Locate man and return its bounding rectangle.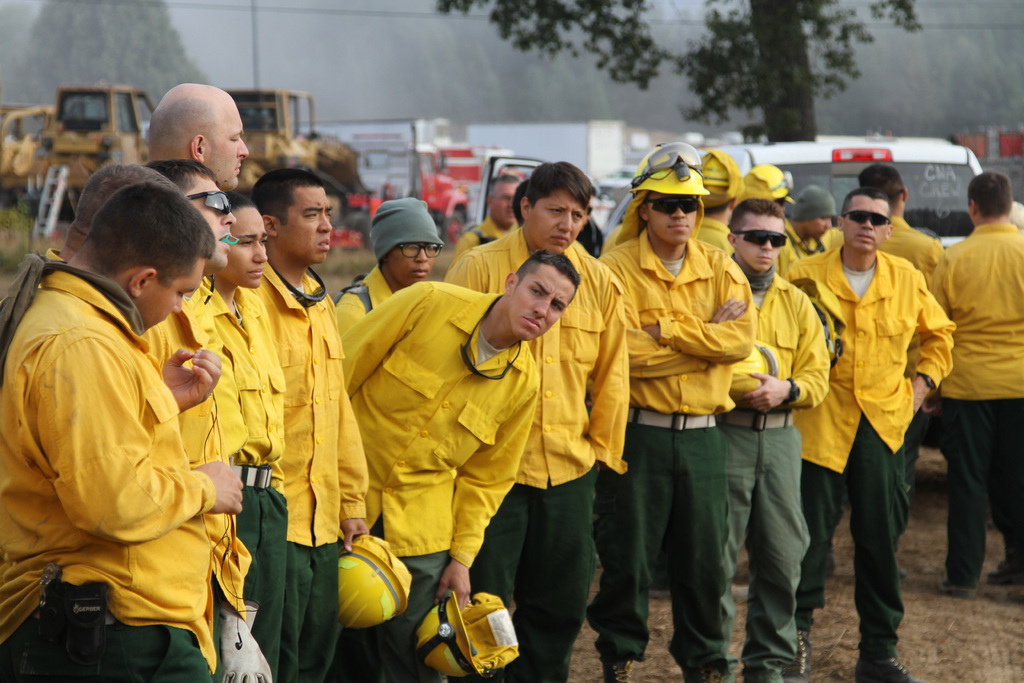
Rect(247, 168, 368, 682).
